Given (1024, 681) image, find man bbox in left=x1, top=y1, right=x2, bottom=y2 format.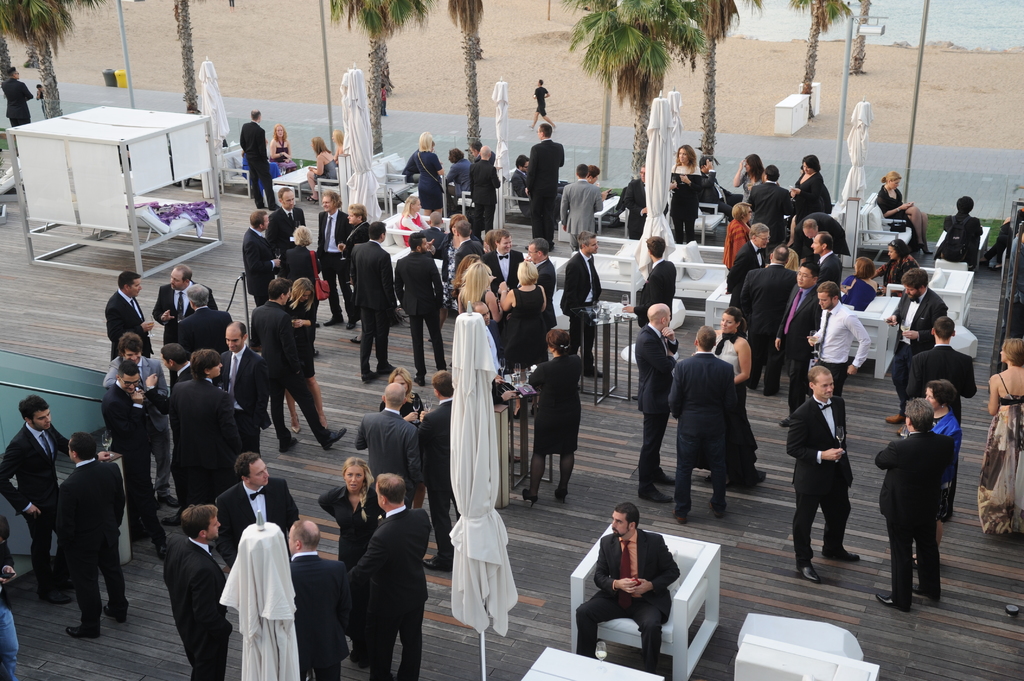
left=561, top=164, right=605, bottom=250.
